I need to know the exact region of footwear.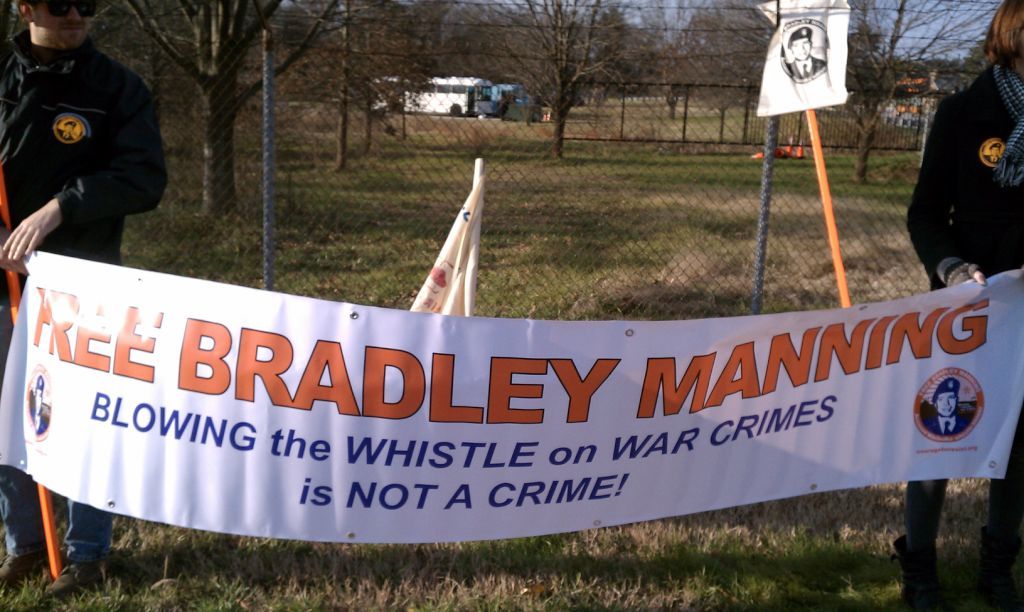
Region: Rect(892, 534, 940, 610).
